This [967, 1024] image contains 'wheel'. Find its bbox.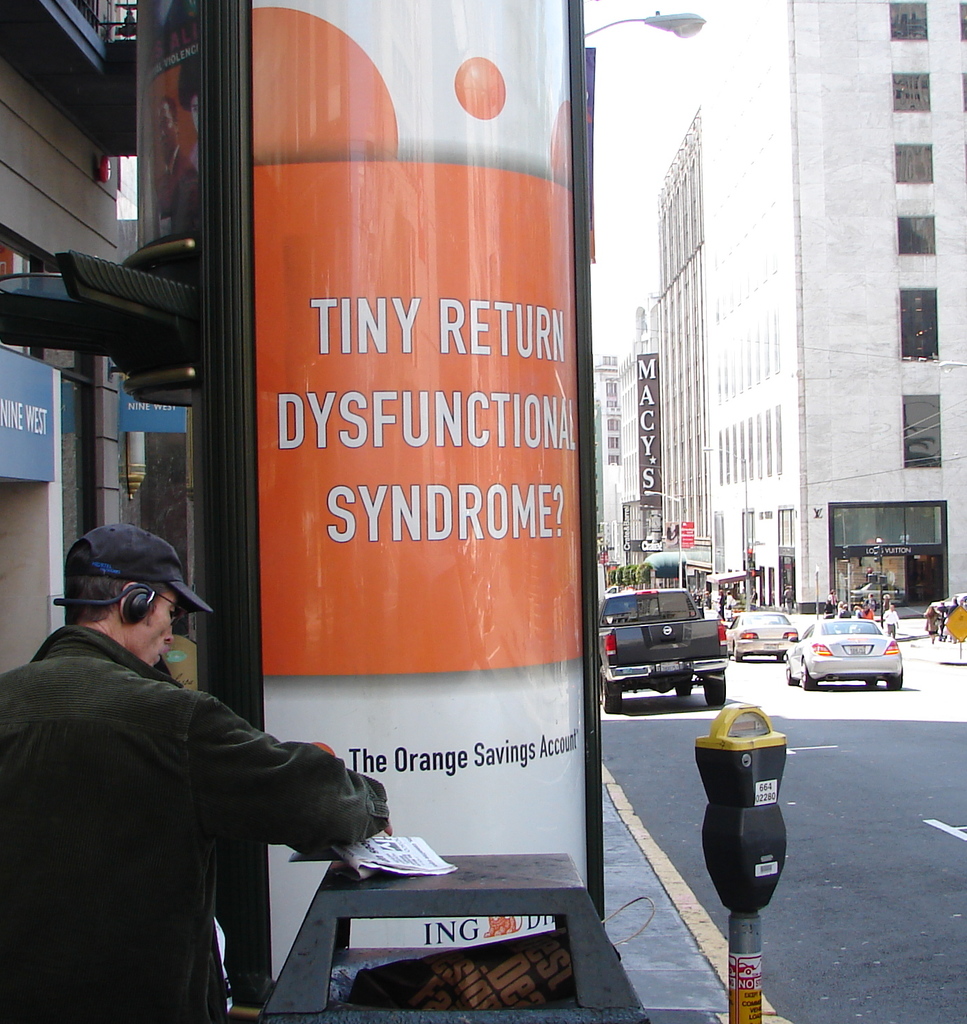
(left=672, top=671, right=700, bottom=699).
